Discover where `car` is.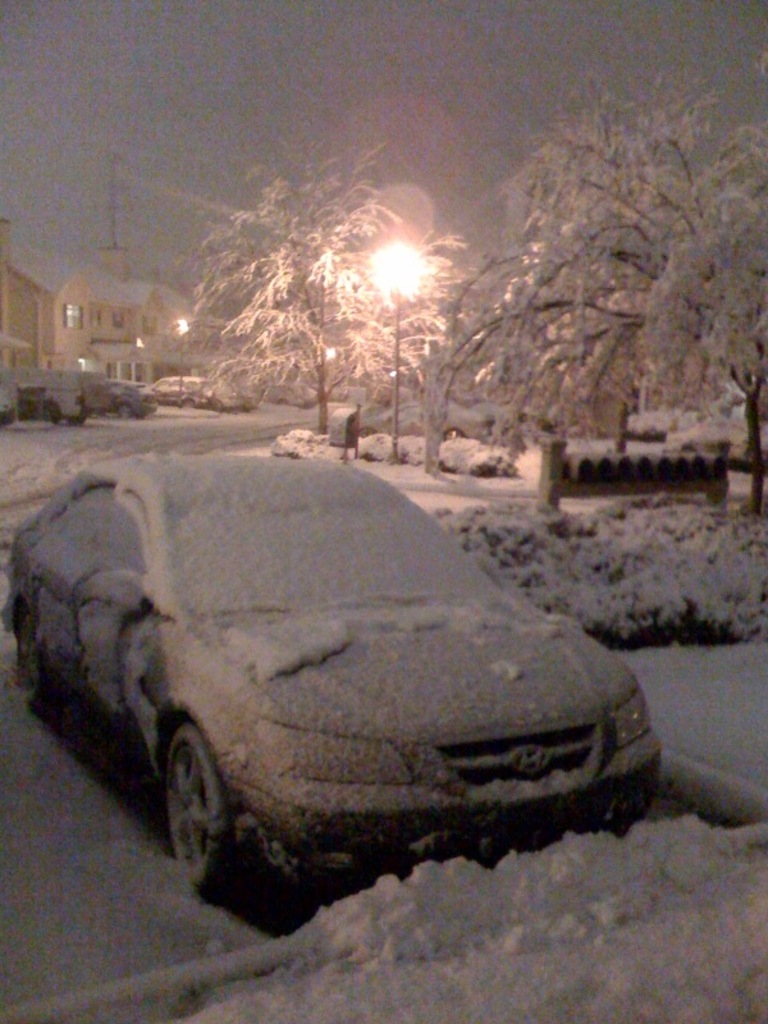
Discovered at 658, 419, 736, 456.
